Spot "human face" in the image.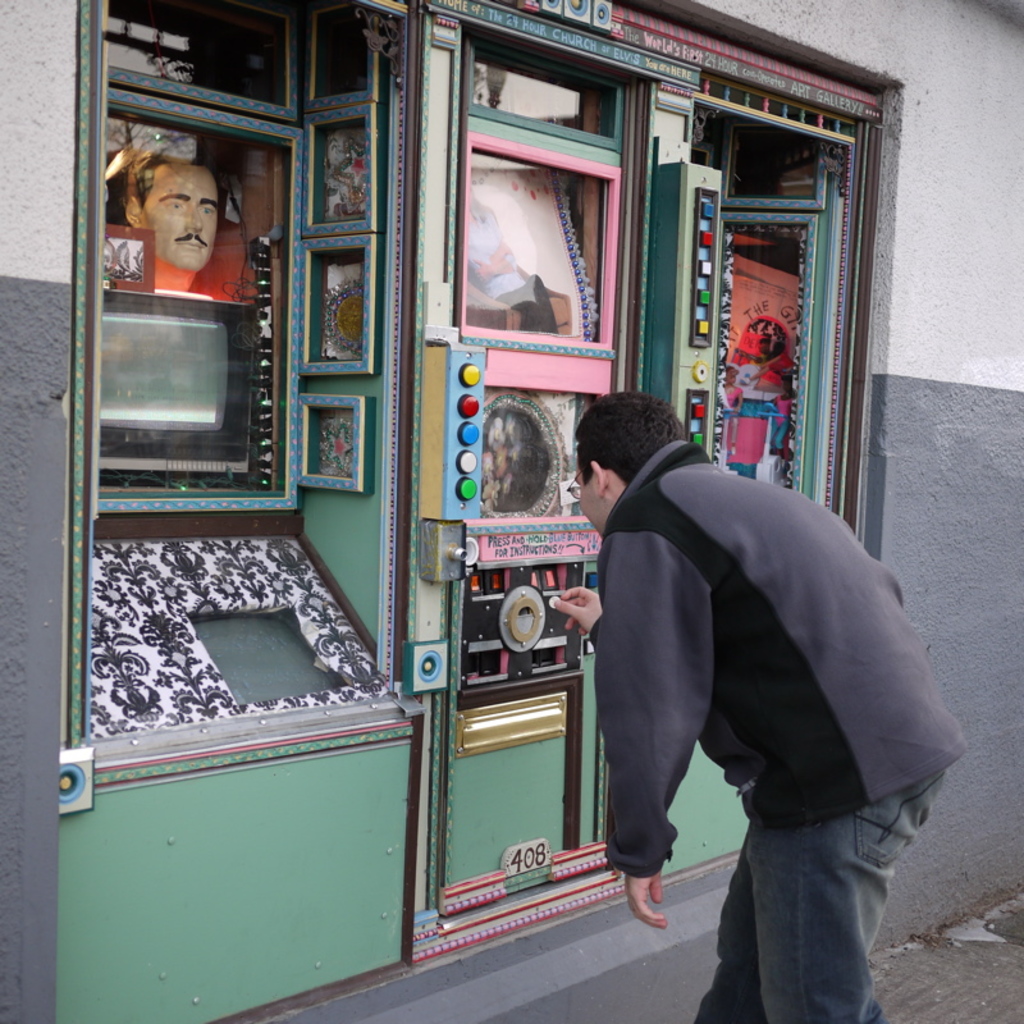
"human face" found at 140,159,225,266.
